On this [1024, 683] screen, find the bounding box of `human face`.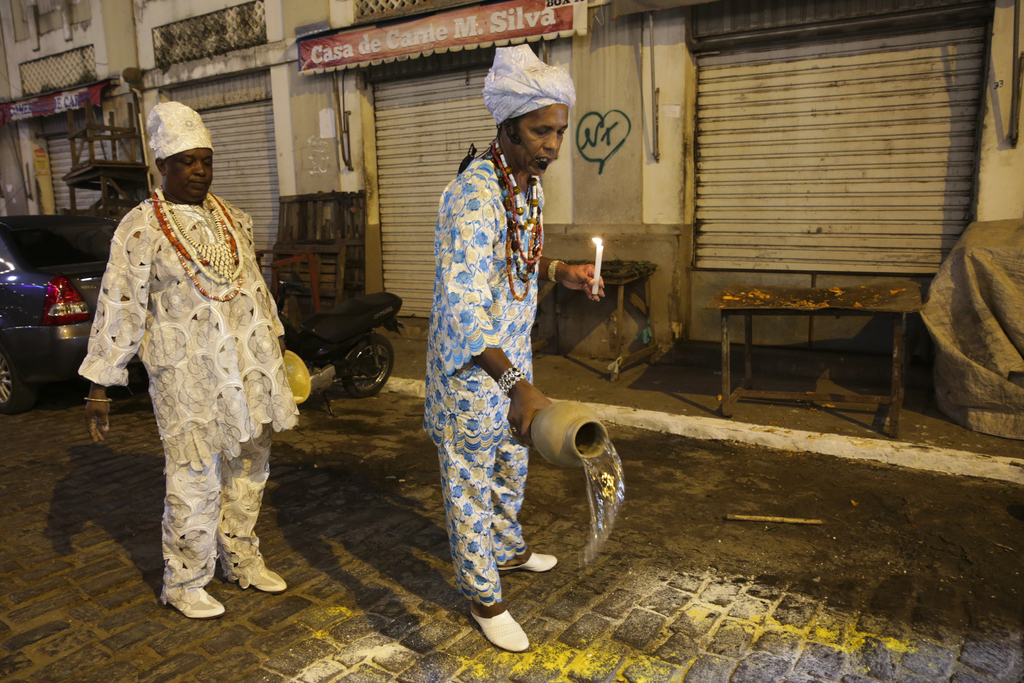
Bounding box: box(159, 151, 213, 203).
